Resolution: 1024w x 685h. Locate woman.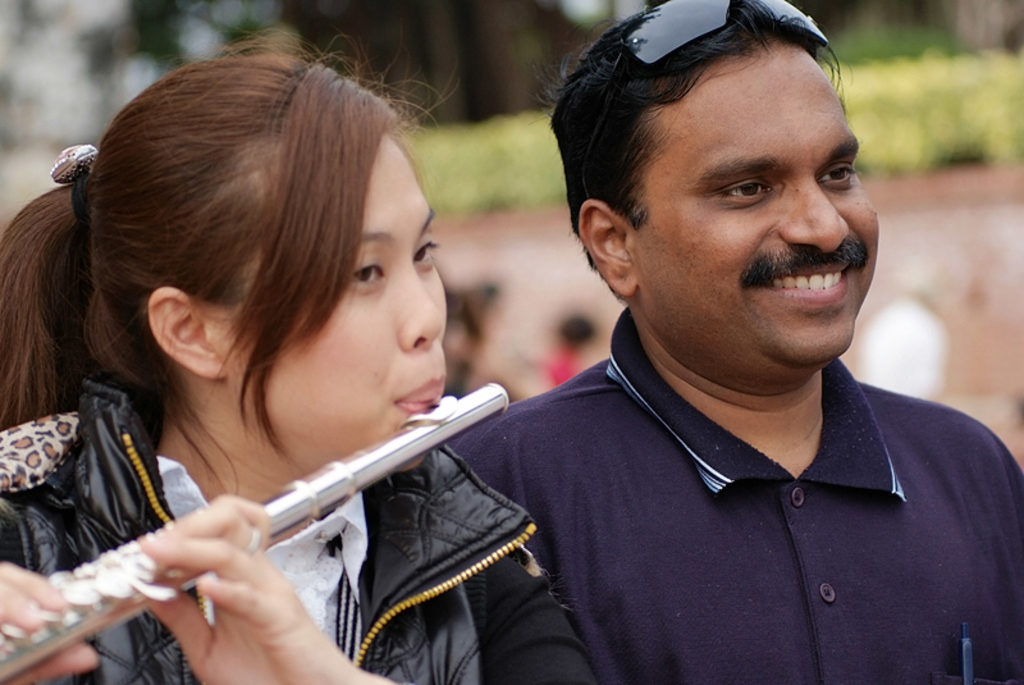
(0, 22, 600, 684).
